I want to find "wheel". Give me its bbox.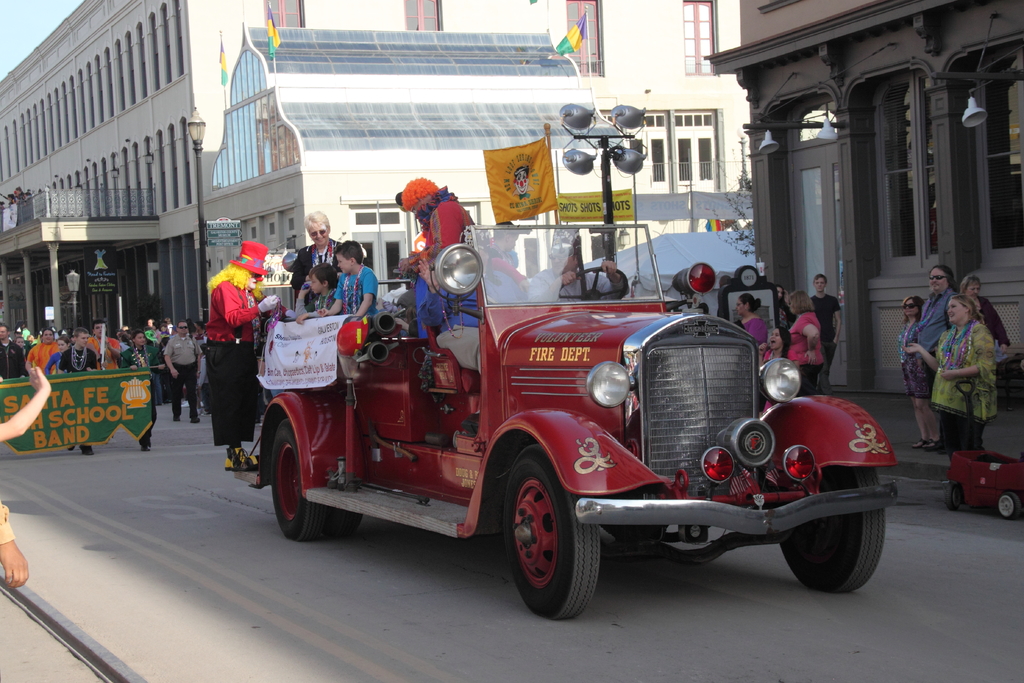
bbox(600, 523, 665, 542).
